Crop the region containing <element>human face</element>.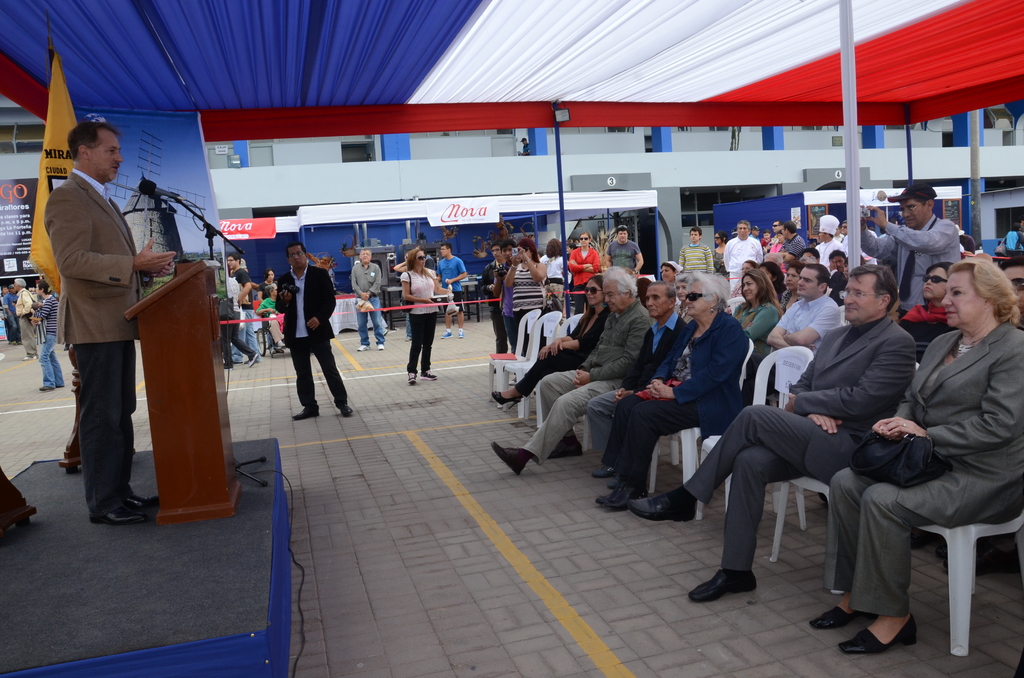
Crop region: [943,271,986,325].
